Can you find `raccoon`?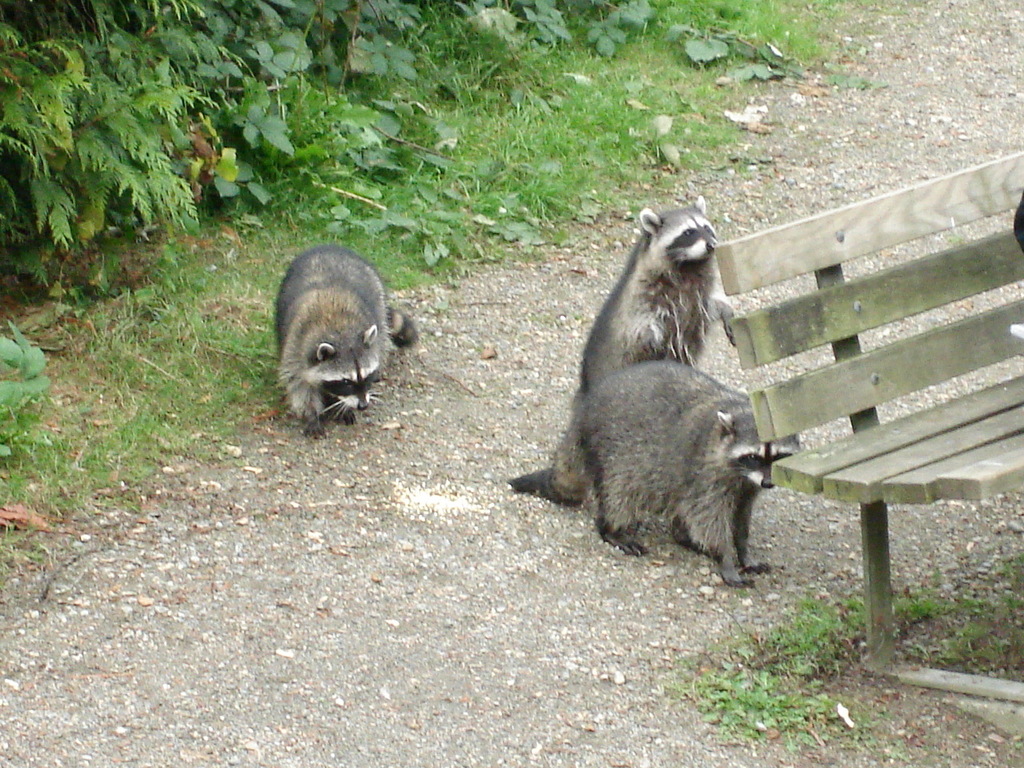
Yes, bounding box: 509 198 737 506.
